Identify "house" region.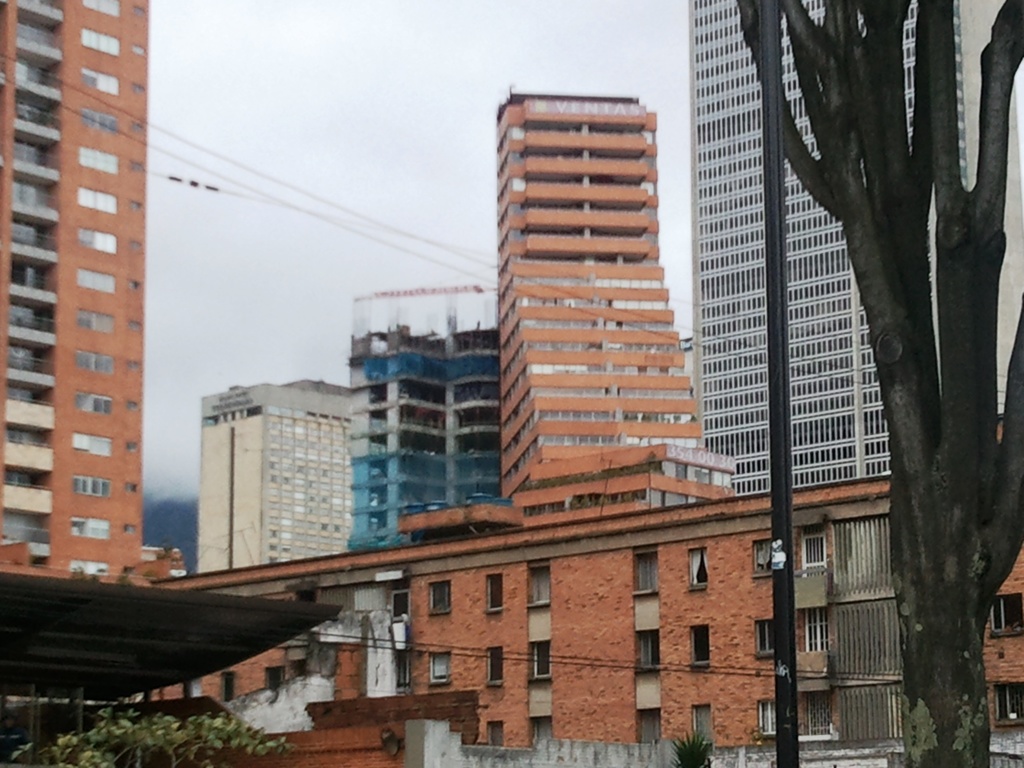
Region: [191, 379, 350, 586].
